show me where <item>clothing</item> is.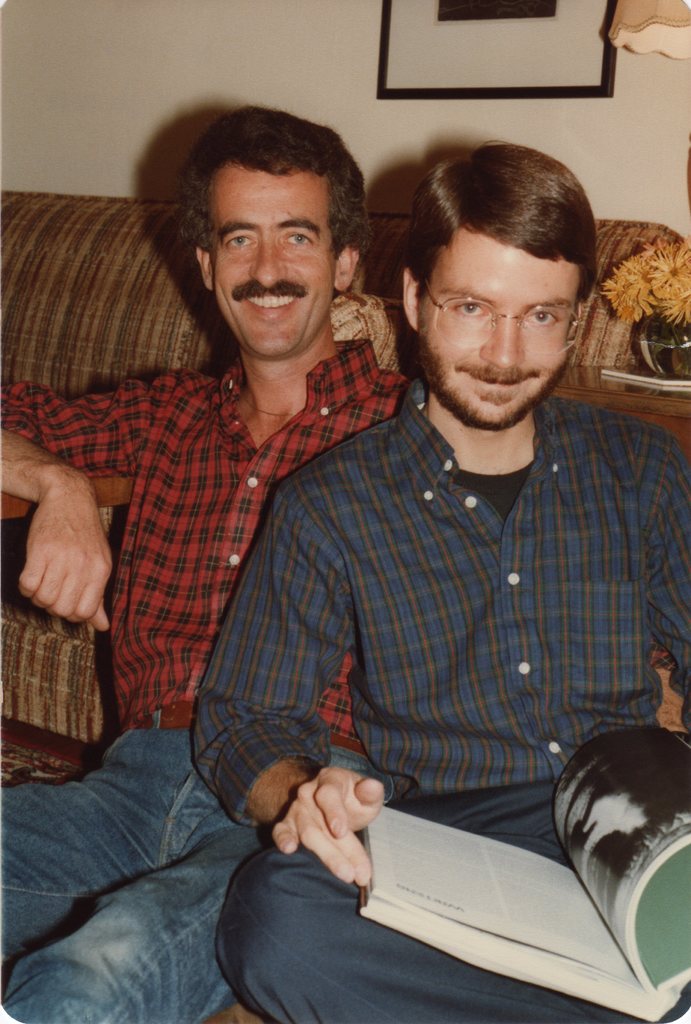
<item>clothing</item> is at left=0, top=335, right=413, bottom=1023.
